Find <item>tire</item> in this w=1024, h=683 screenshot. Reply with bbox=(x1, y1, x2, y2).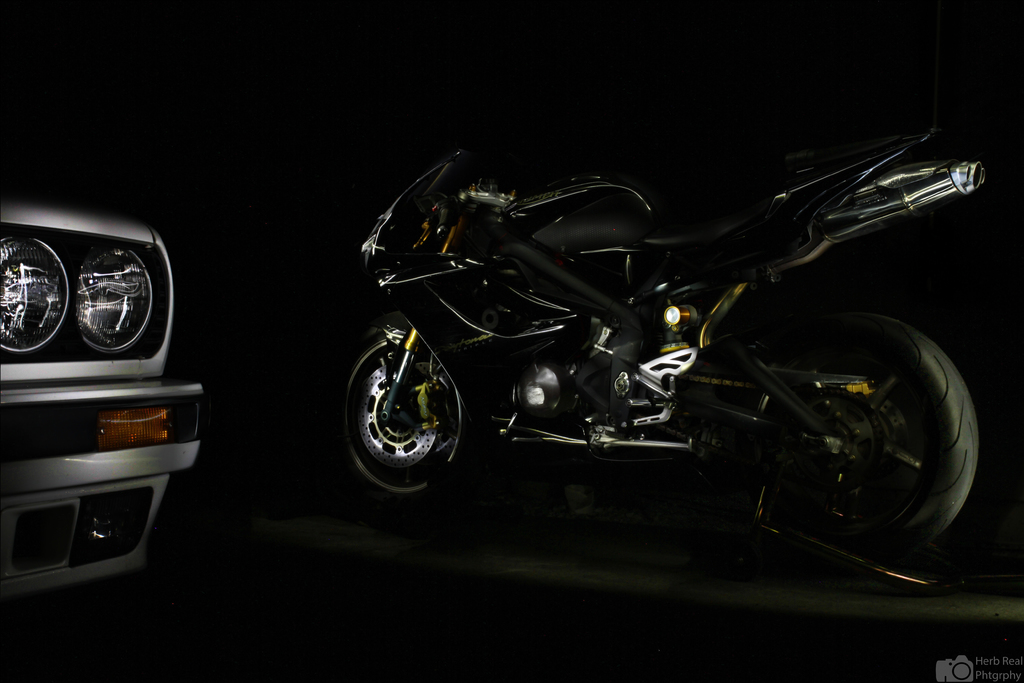
bbox=(337, 327, 476, 509).
